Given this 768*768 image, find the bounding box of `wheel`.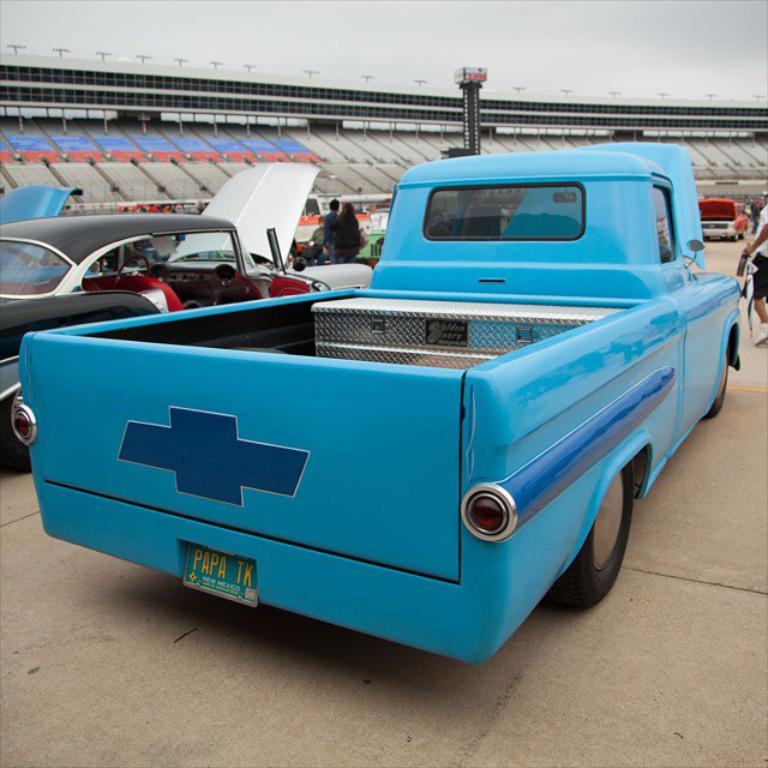
{"x1": 110, "y1": 253, "x2": 155, "y2": 283}.
